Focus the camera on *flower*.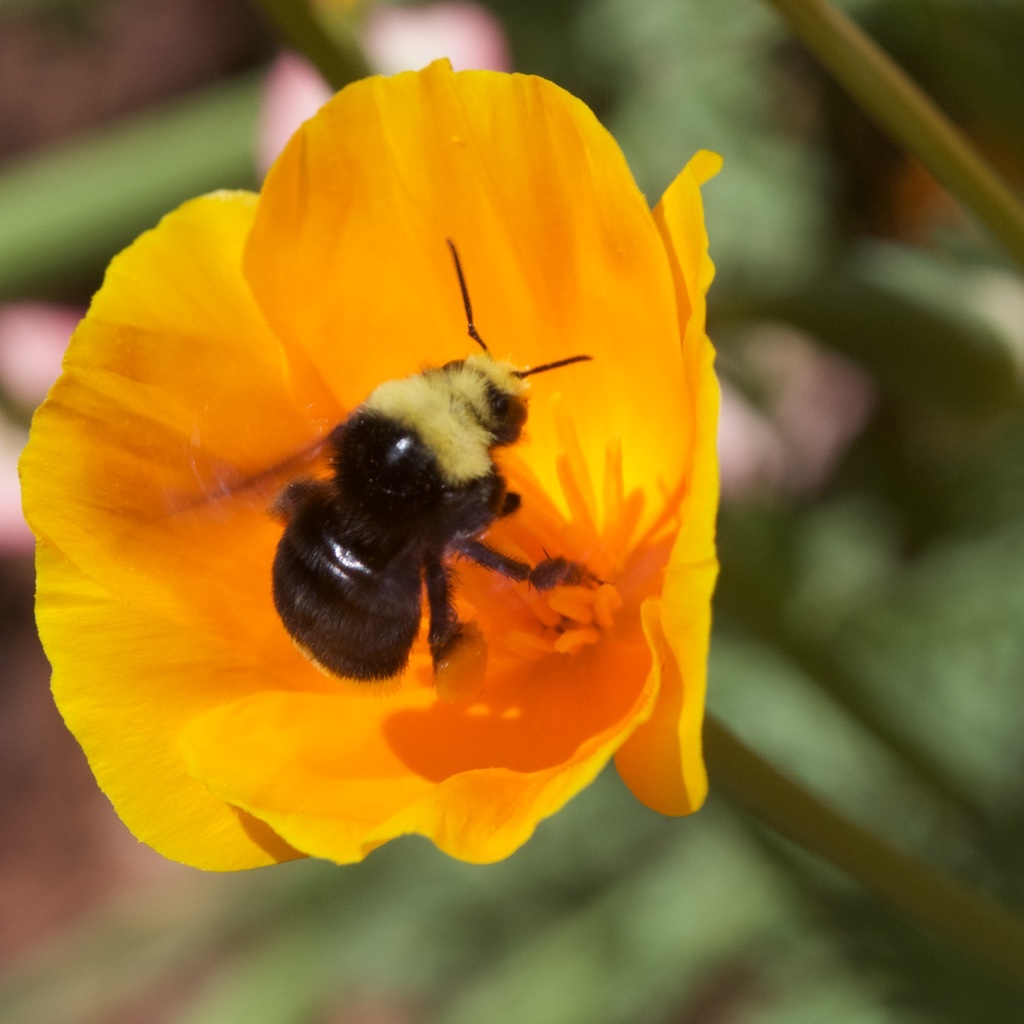
Focus region: BBox(18, 47, 724, 880).
